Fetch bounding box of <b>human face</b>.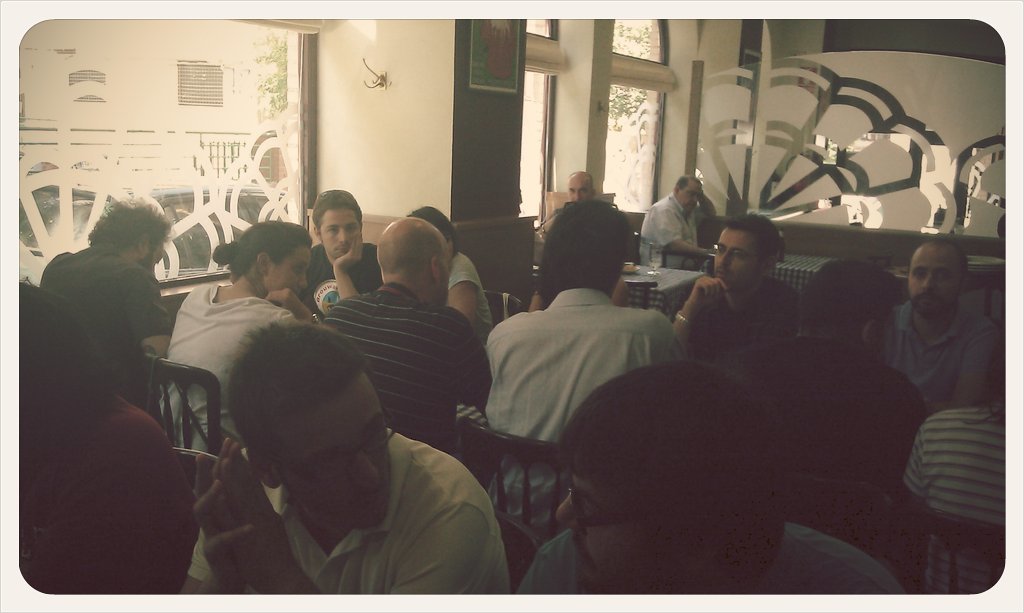
Bbox: [710,227,759,284].
